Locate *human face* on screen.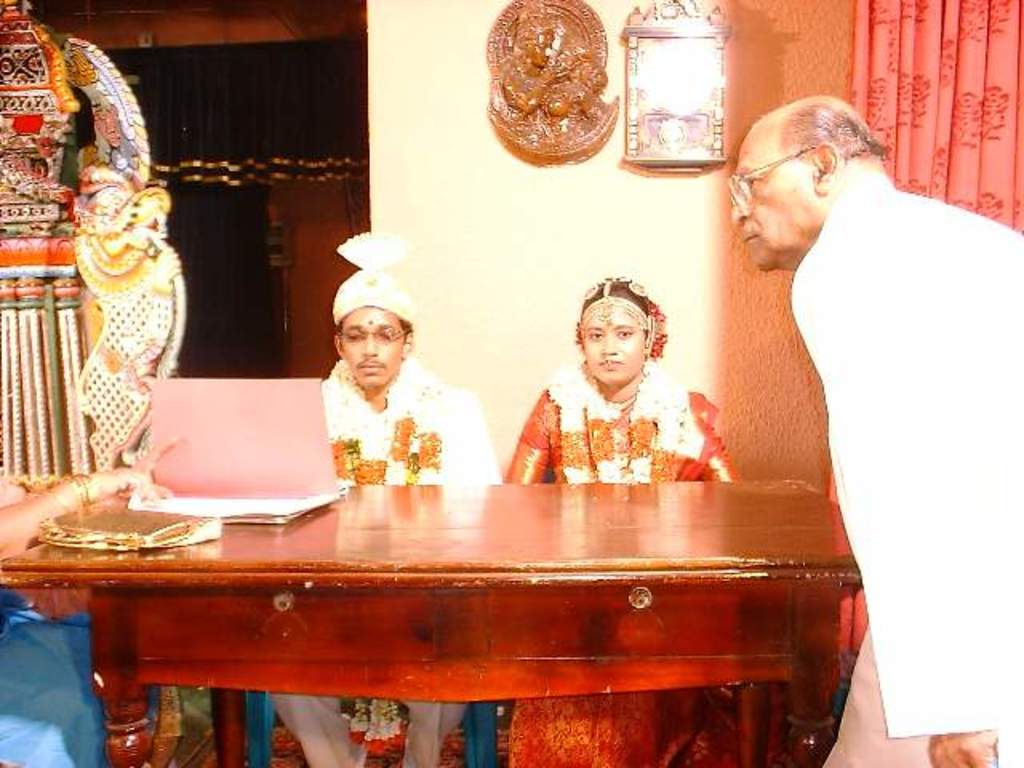
On screen at [339, 307, 406, 390].
